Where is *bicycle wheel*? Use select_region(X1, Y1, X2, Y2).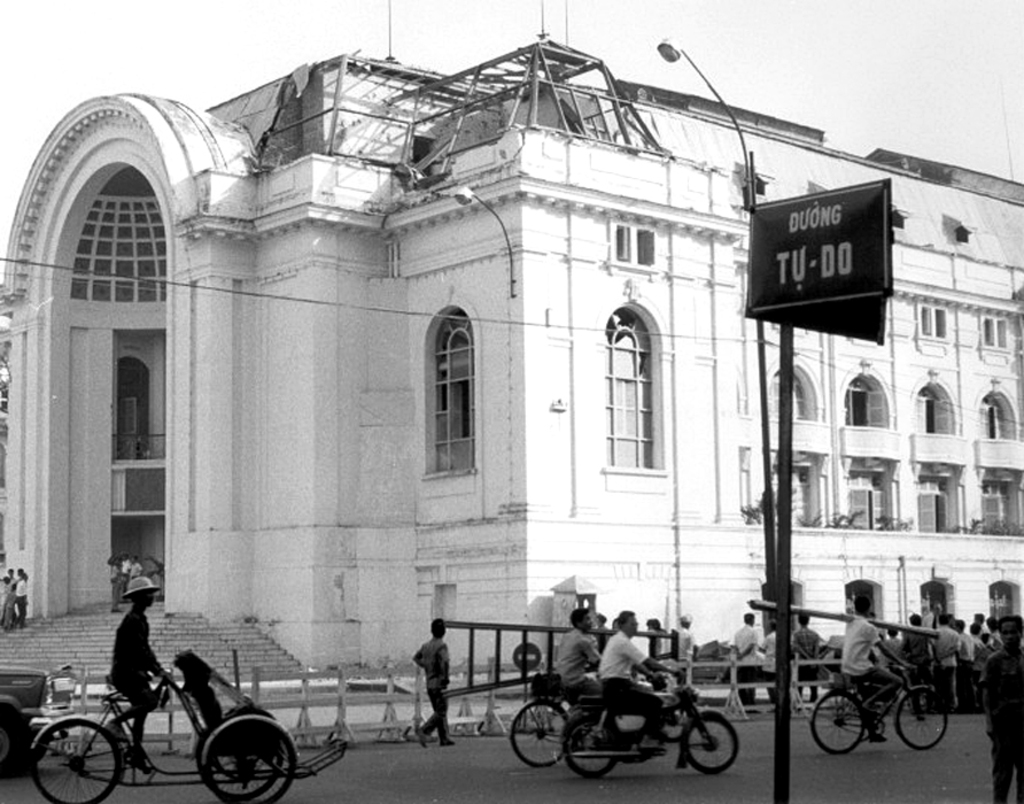
select_region(32, 713, 107, 803).
